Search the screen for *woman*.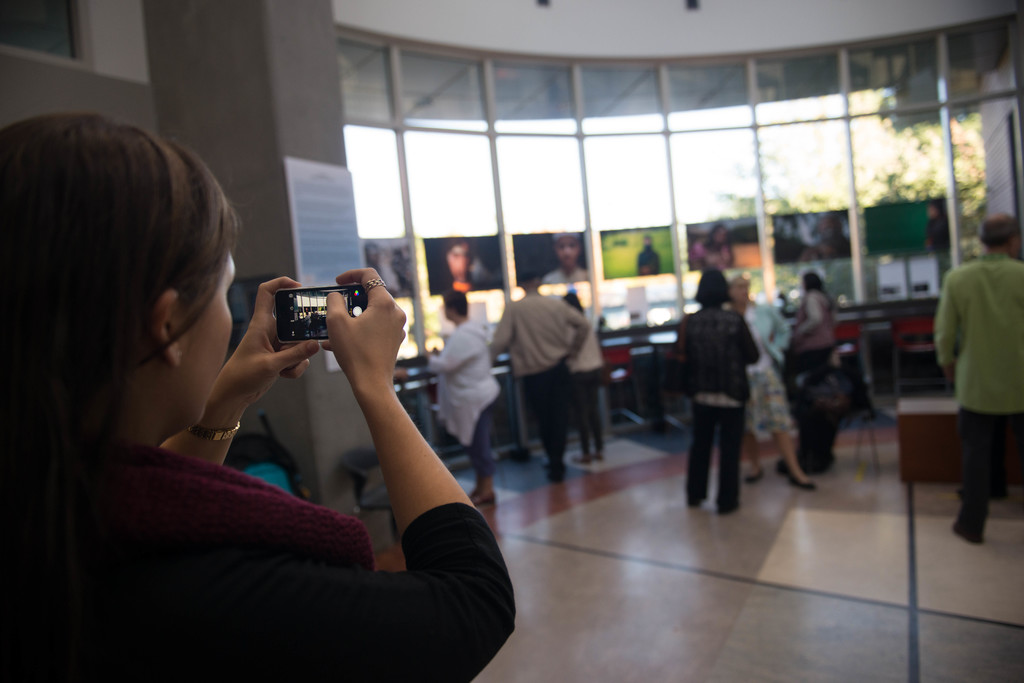
Found at [794,271,834,350].
